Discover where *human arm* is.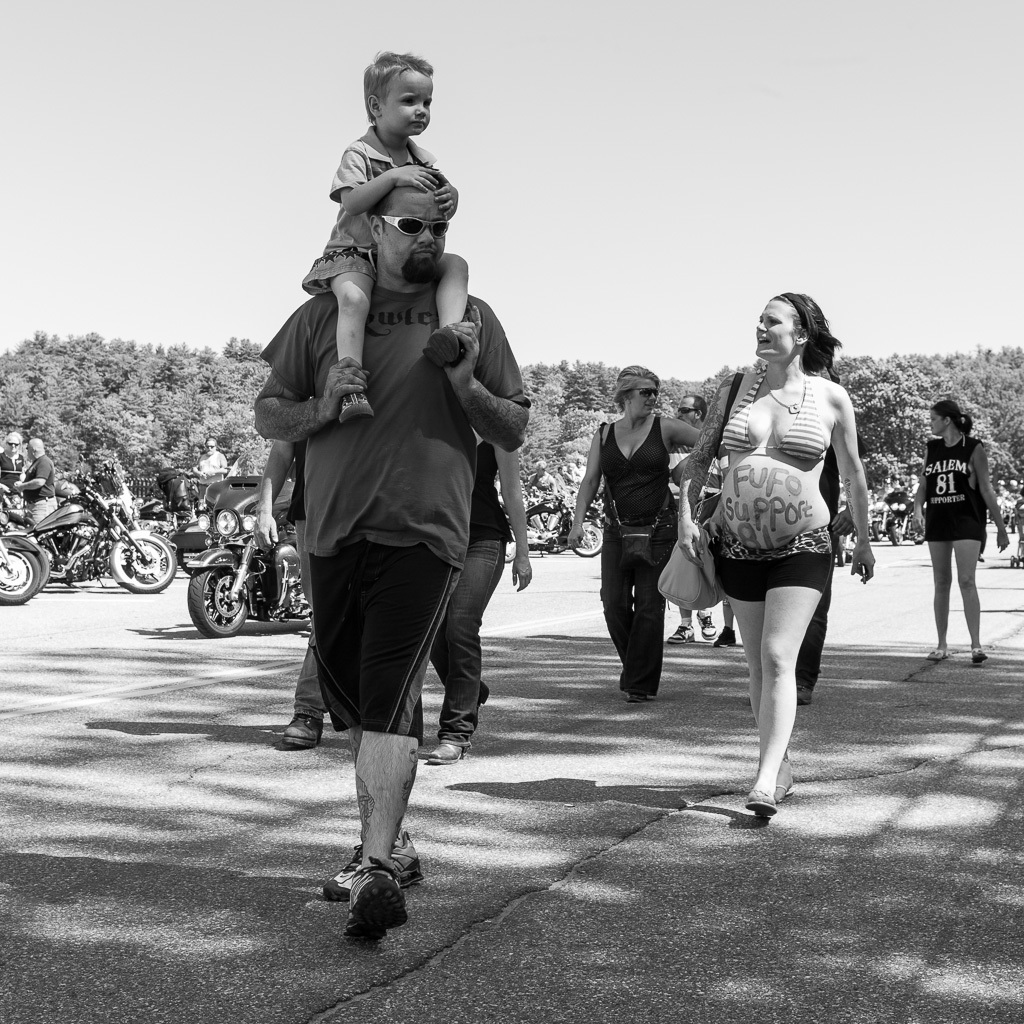
Discovered at left=334, top=142, right=437, bottom=217.
